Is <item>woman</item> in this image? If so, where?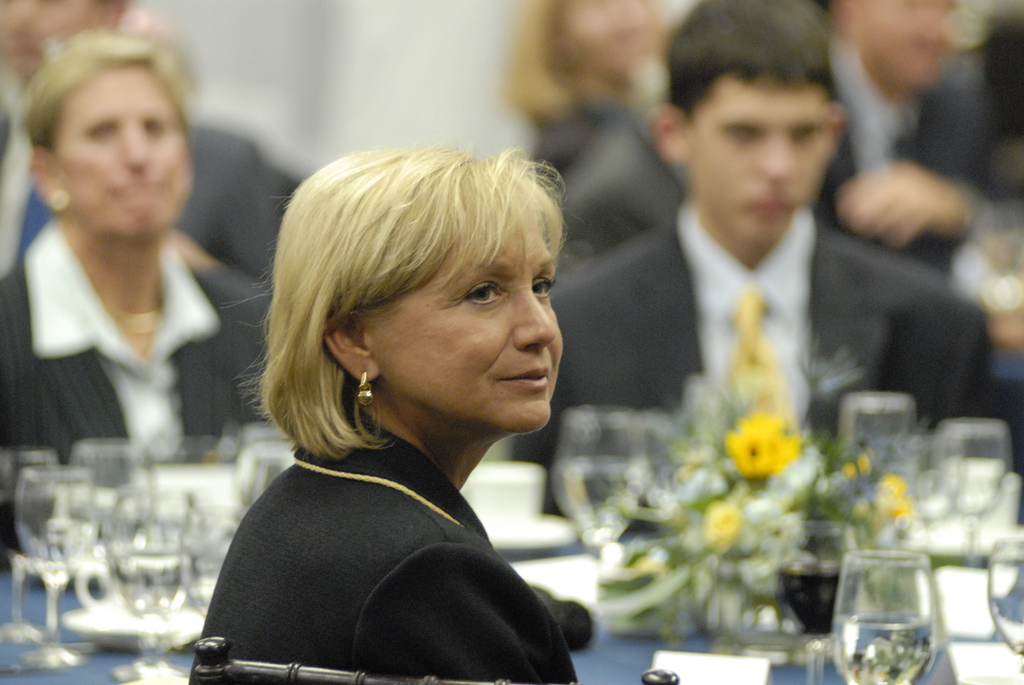
Yes, at <bbox>496, 0, 671, 276</bbox>.
